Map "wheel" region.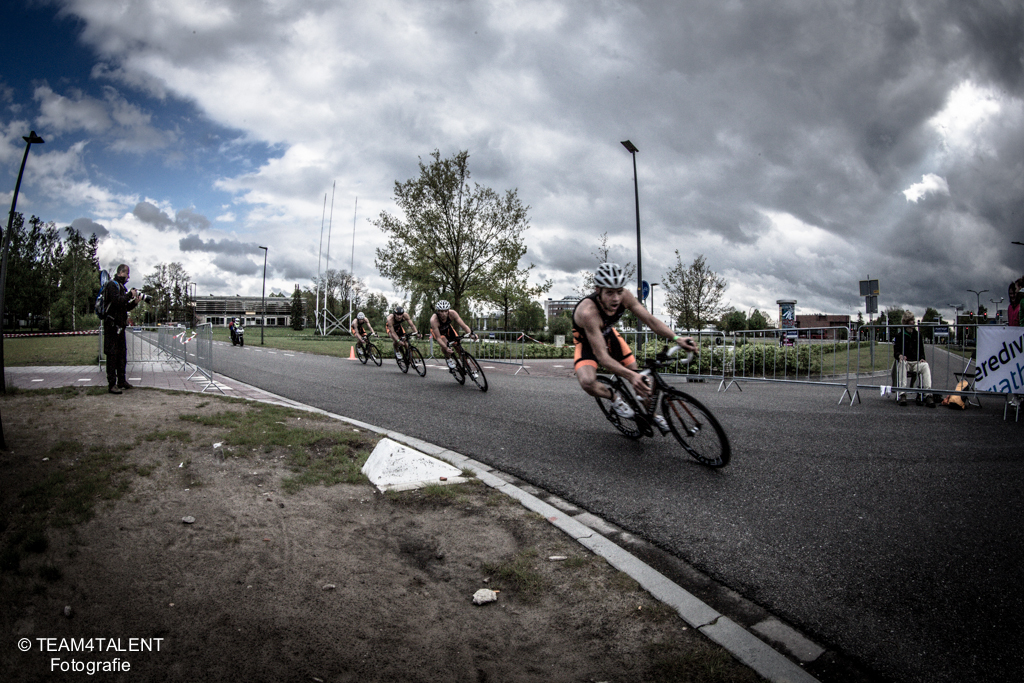
Mapped to Rect(353, 340, 366, 362).
